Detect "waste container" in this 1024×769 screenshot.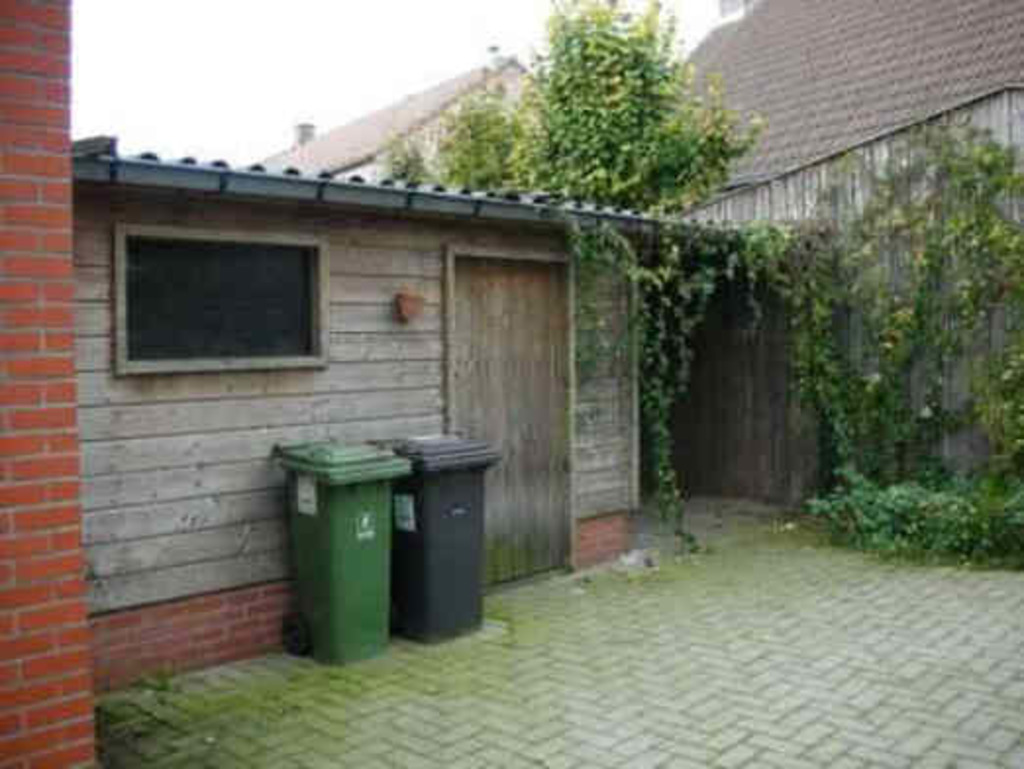
Detection: (x1=365, y1=424, x2=510, y2=638).
